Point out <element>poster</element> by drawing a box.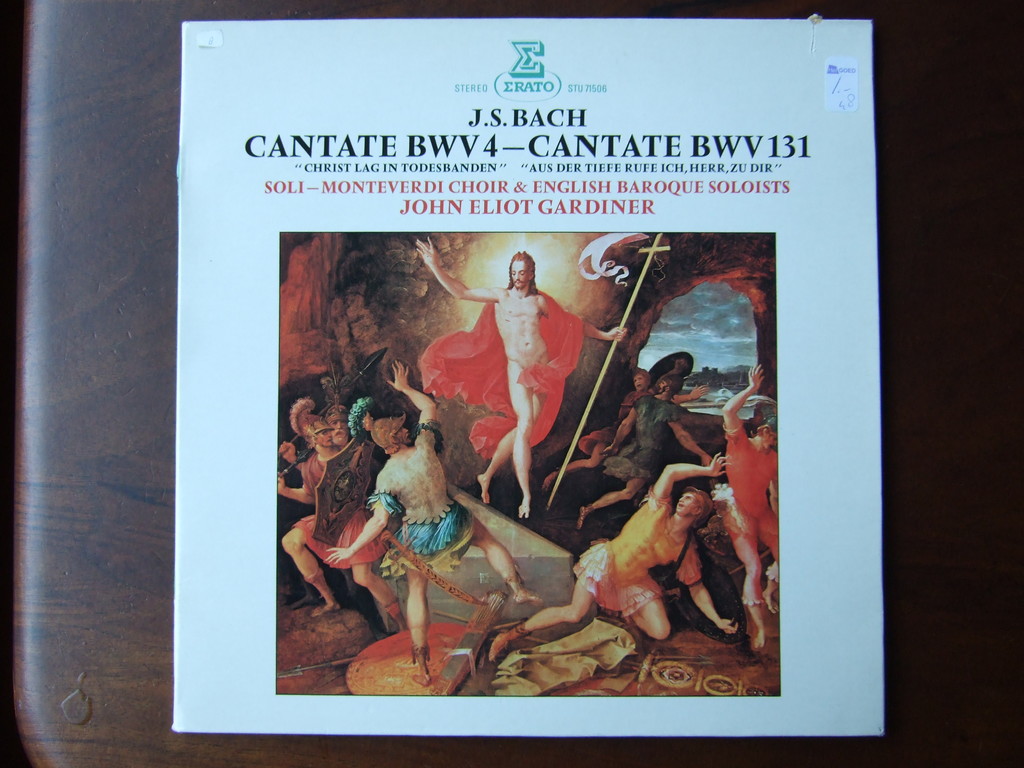
x1=177, y1=8, x2=883, y2=748.
